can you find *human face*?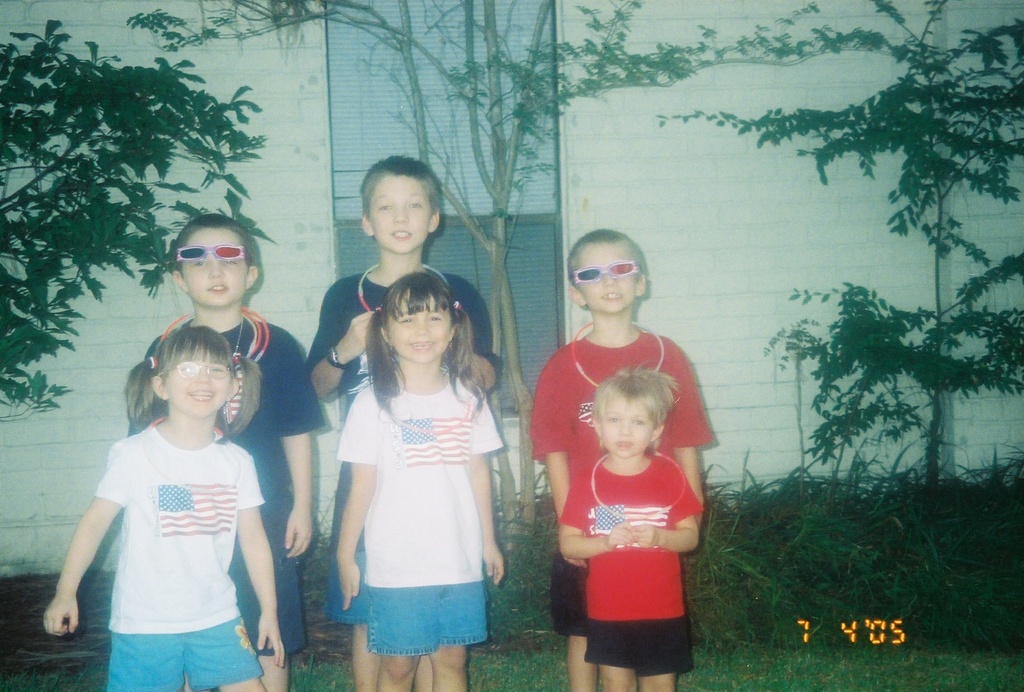
Yes, bounding box: (181, 224, 246, 309).
